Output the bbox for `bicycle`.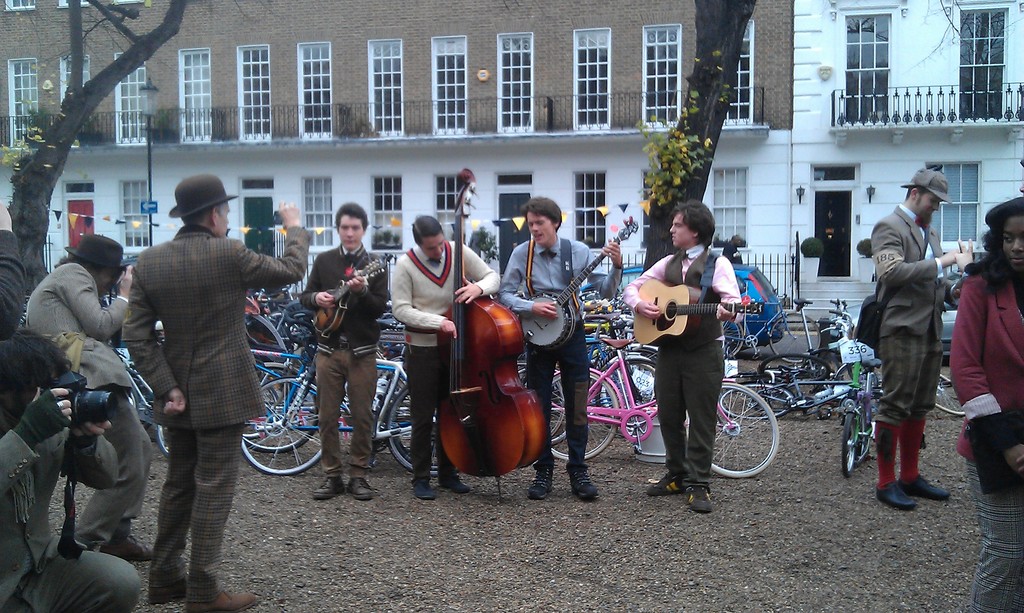
bbox=[232, 337, 451, 476].
